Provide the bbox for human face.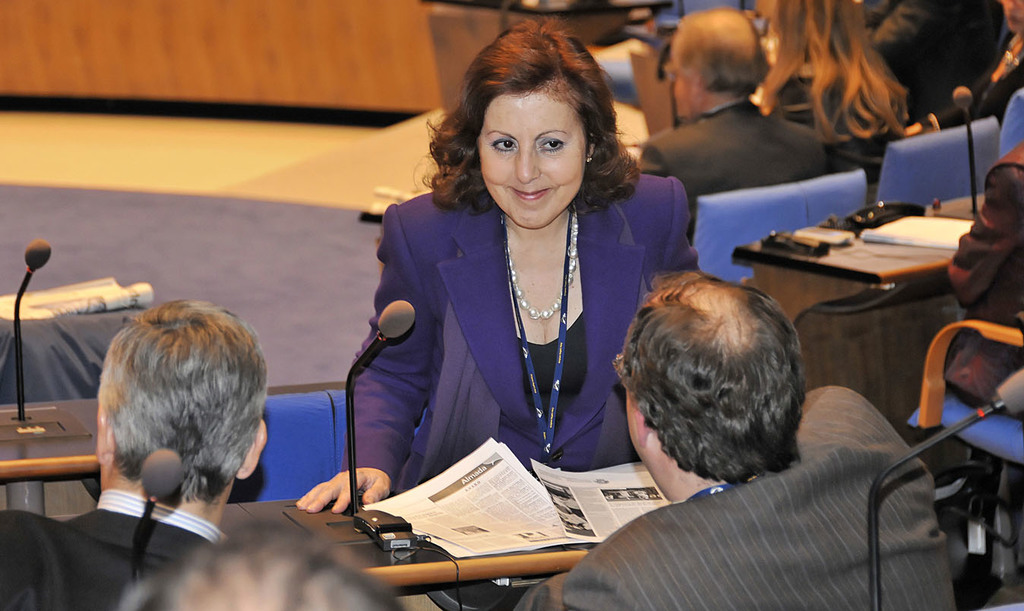
<region>469, 90, 598, 229</region>.
